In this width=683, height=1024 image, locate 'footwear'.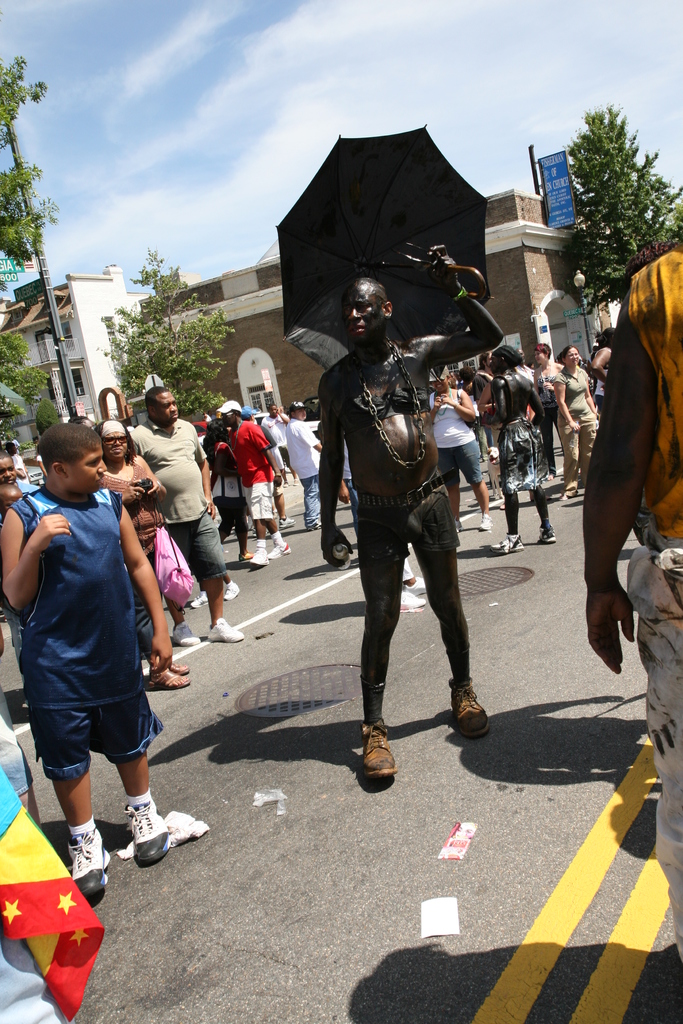
Bounding box: <bbox>243, 547, 270, 564</bbox>.
